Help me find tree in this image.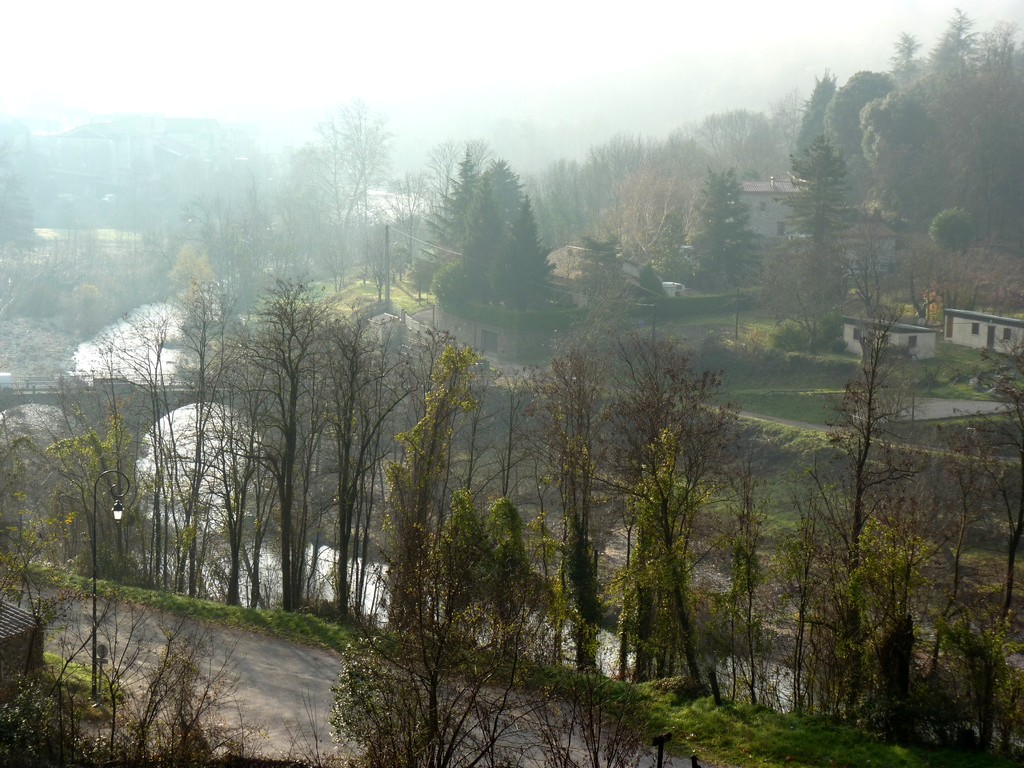
Found it: {"x1": 668, "y1": 695, "x2": 746, "y2": 767}.
